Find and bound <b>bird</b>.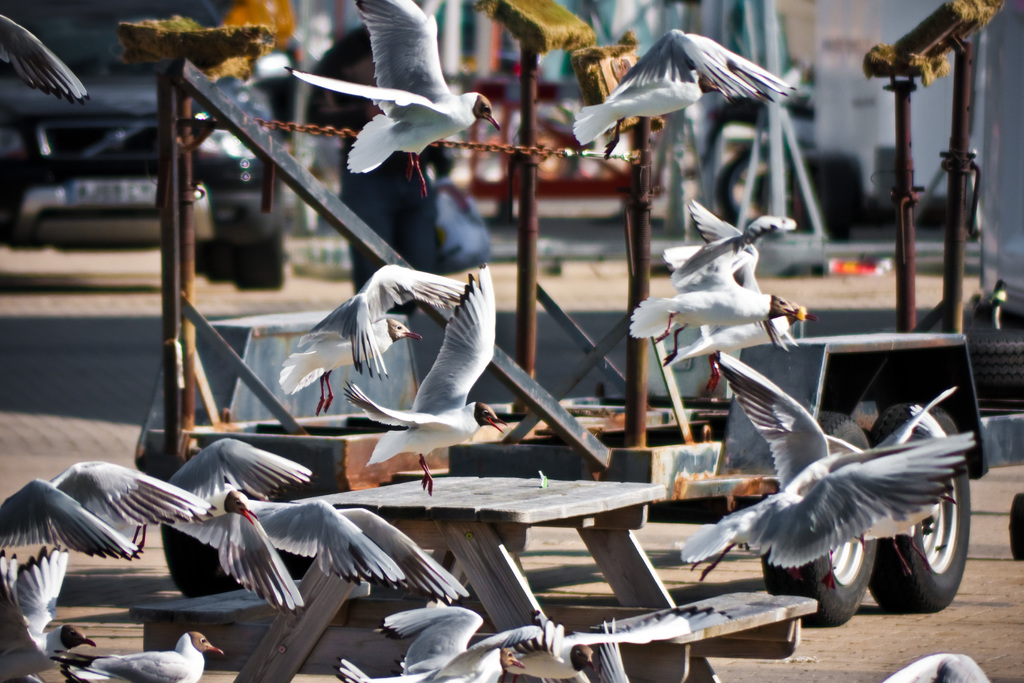
Bound: 700/375/983/625.
